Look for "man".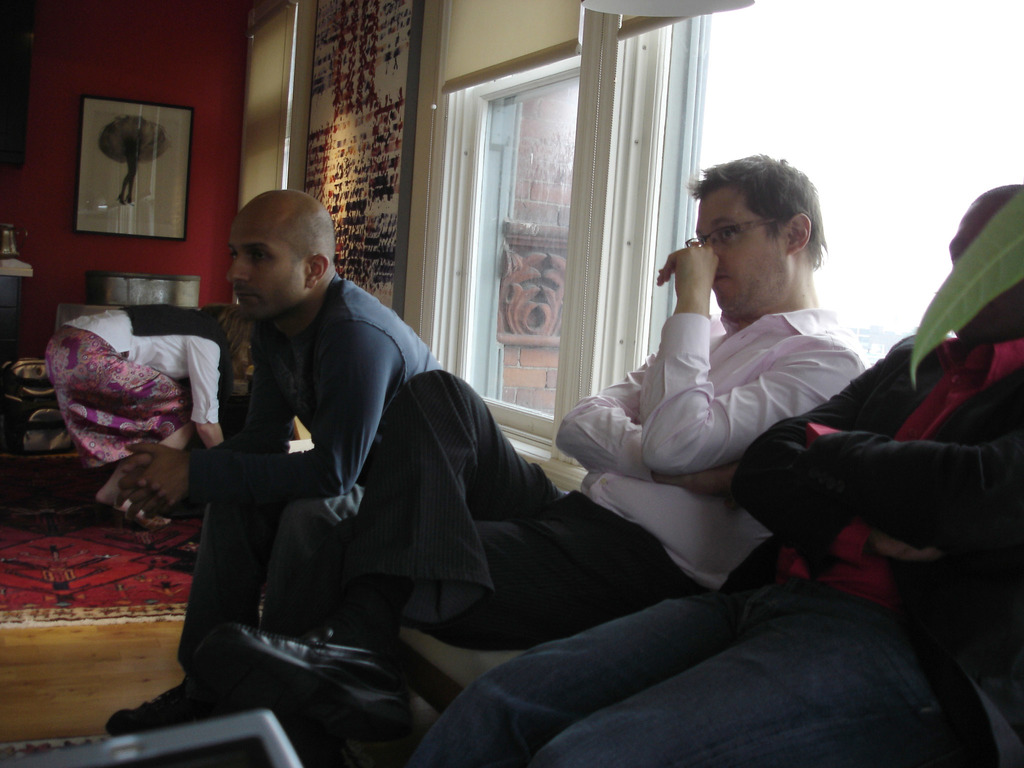
Found: <region>104, 188, 460, 735</region>.
